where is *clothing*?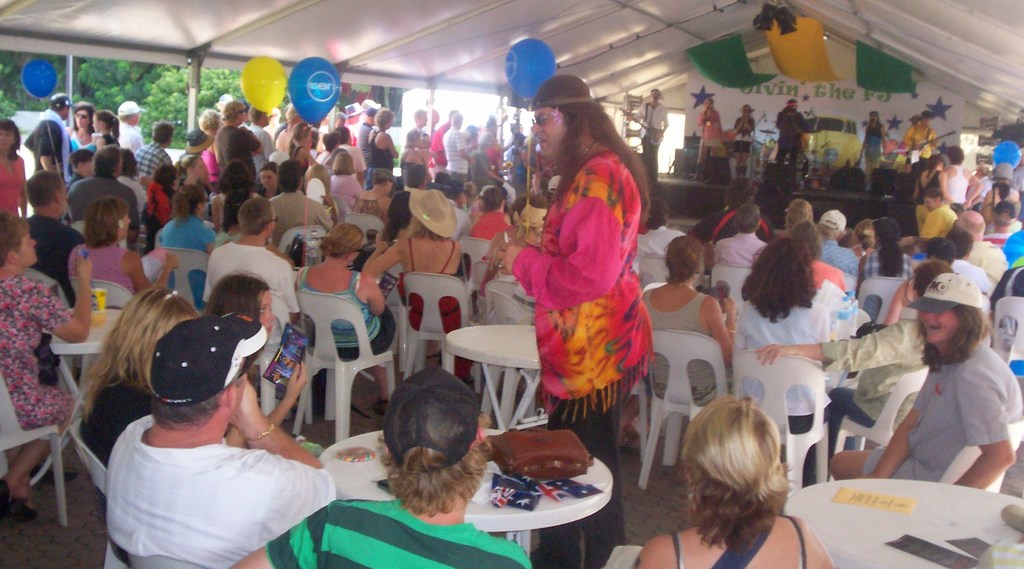
pyautogui.locateOnScreen(711, 225, 766, 274).
